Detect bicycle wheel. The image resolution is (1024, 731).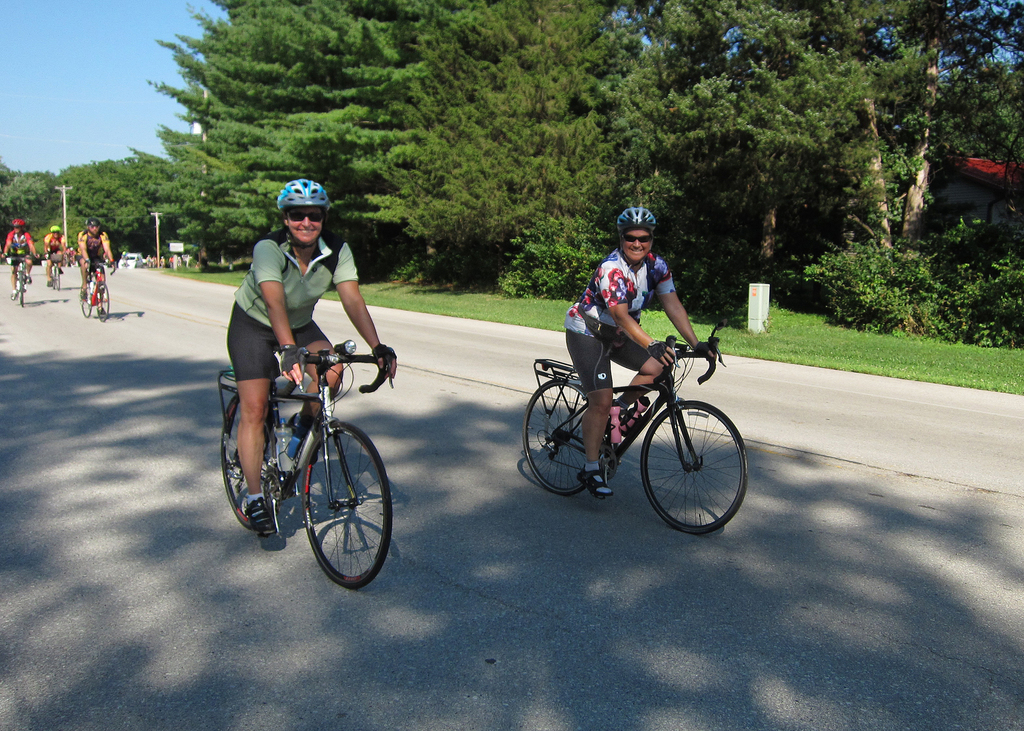
641:393:748:538.
